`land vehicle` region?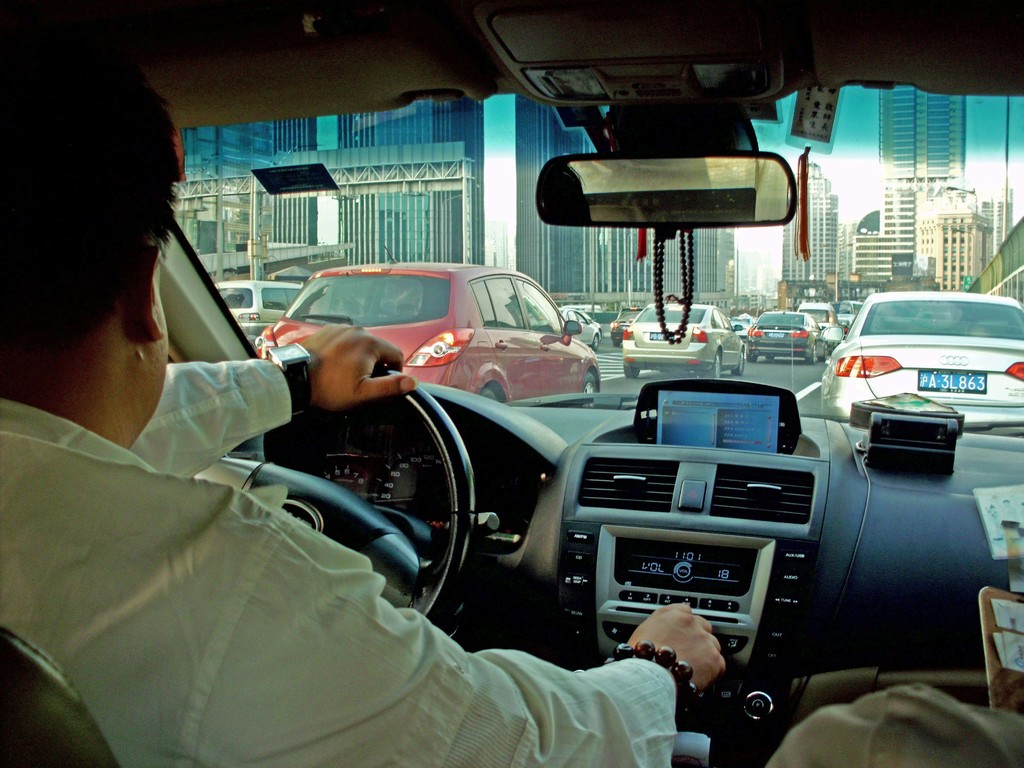
left=256, top=248, right=601, bottom=405
